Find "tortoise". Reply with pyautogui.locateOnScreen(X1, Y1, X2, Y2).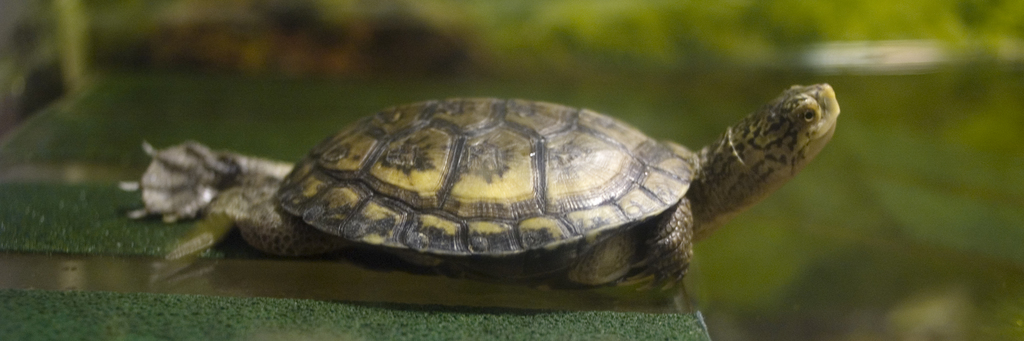
pyautogui.locateOnScreen(150, 82, 841, 301).
